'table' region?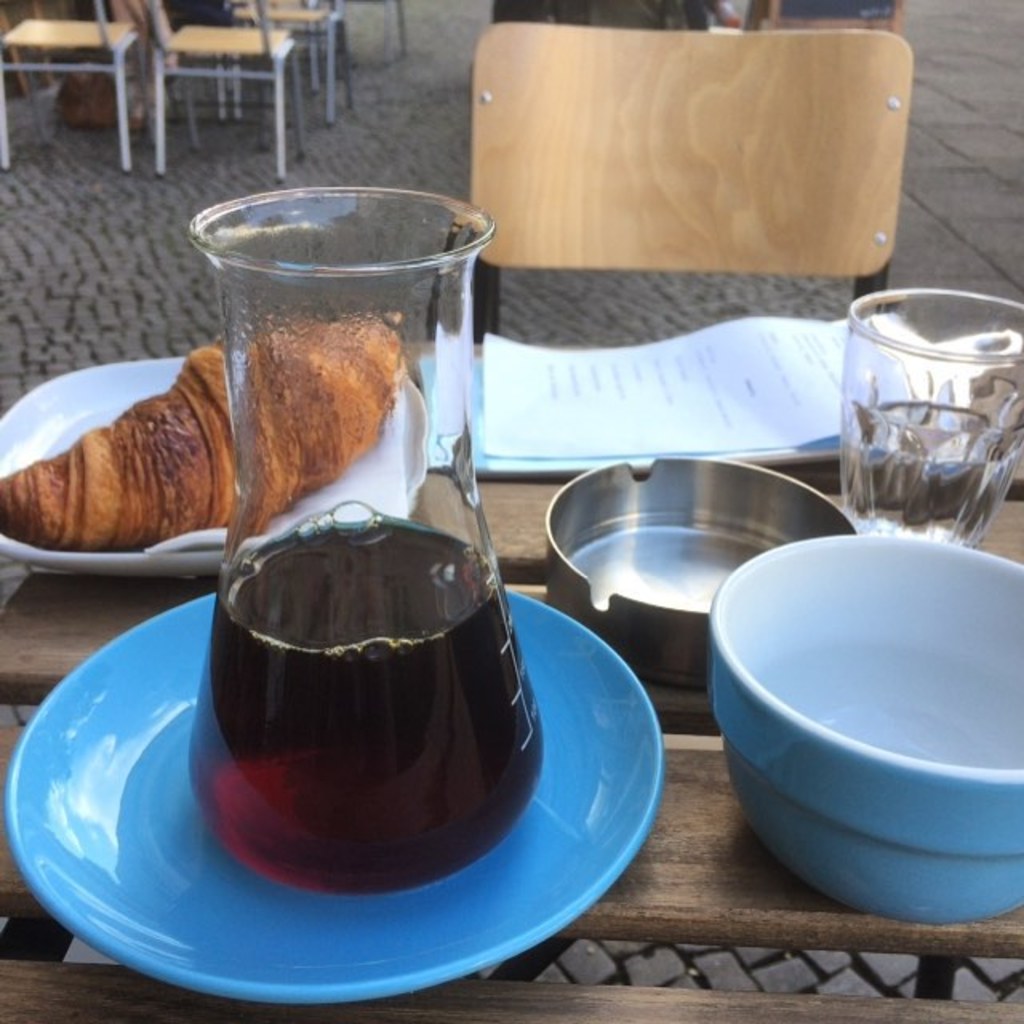
l=0, t=339, r=1022, b=1022
